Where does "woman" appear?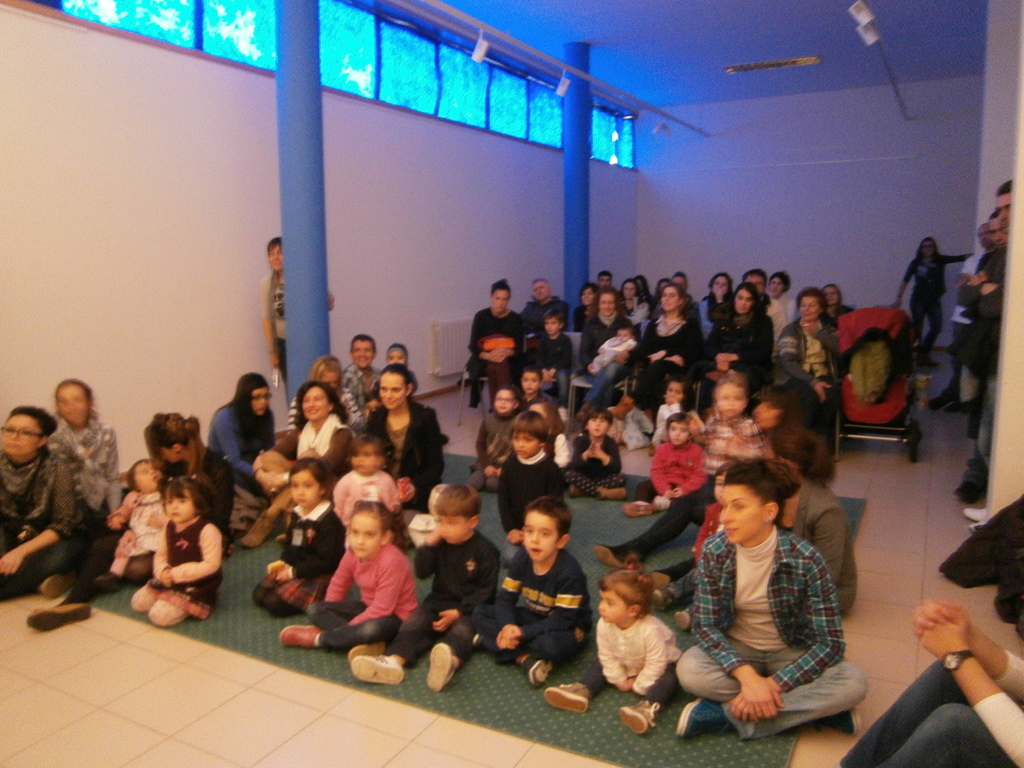
Appears at 636:276:657:307.
